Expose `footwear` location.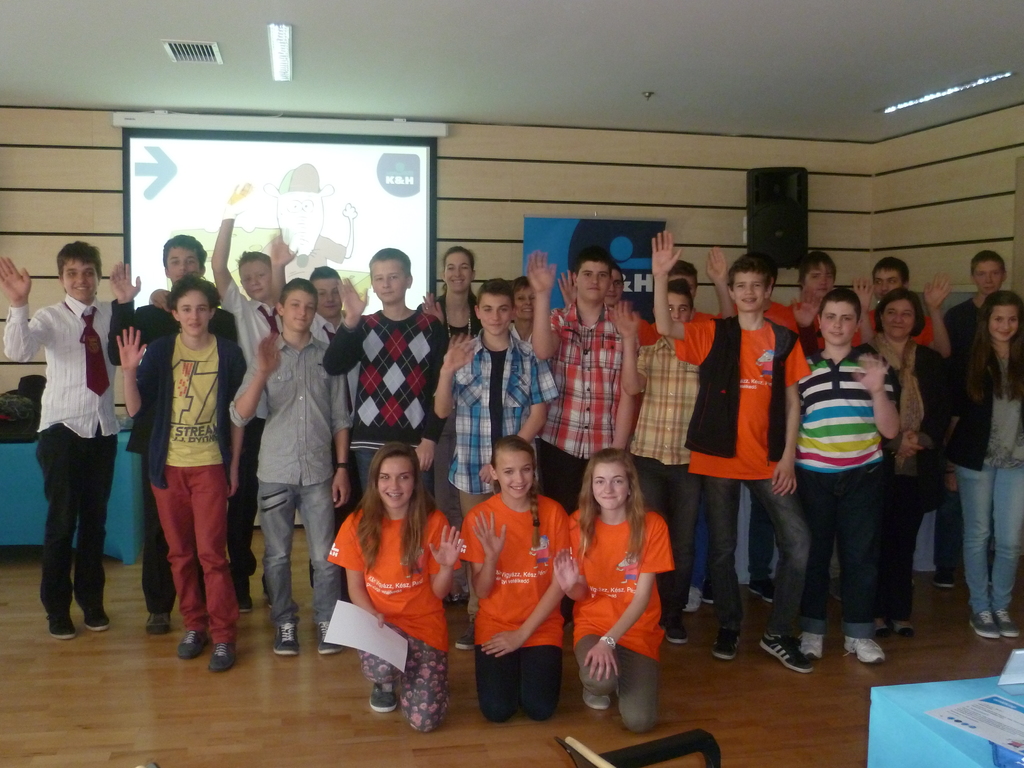
Exposed at BBox(317, 621, 341, 655).
